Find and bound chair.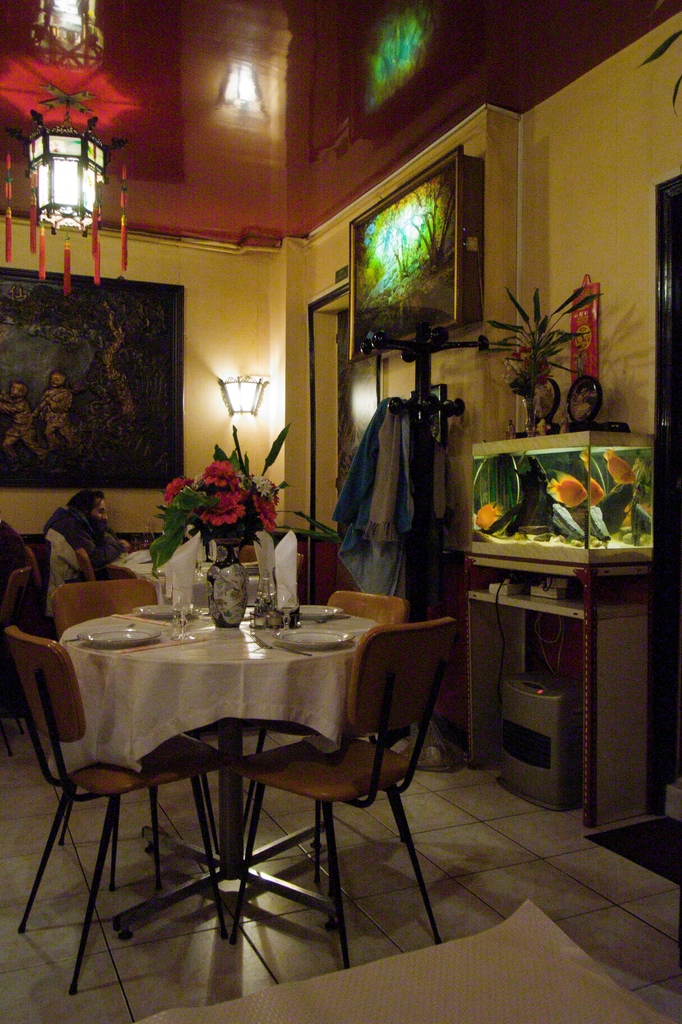
Bound: bbox=[0, 564, 45, 756].
